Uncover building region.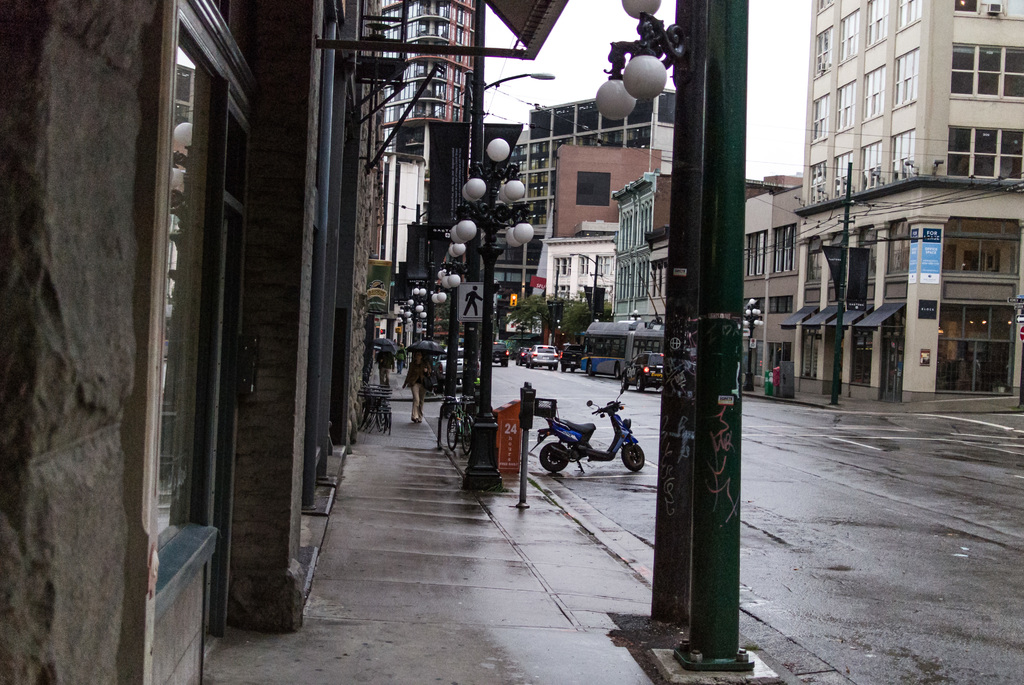
Uncovered: left=792, top=0, right=1023, bottom=402.
